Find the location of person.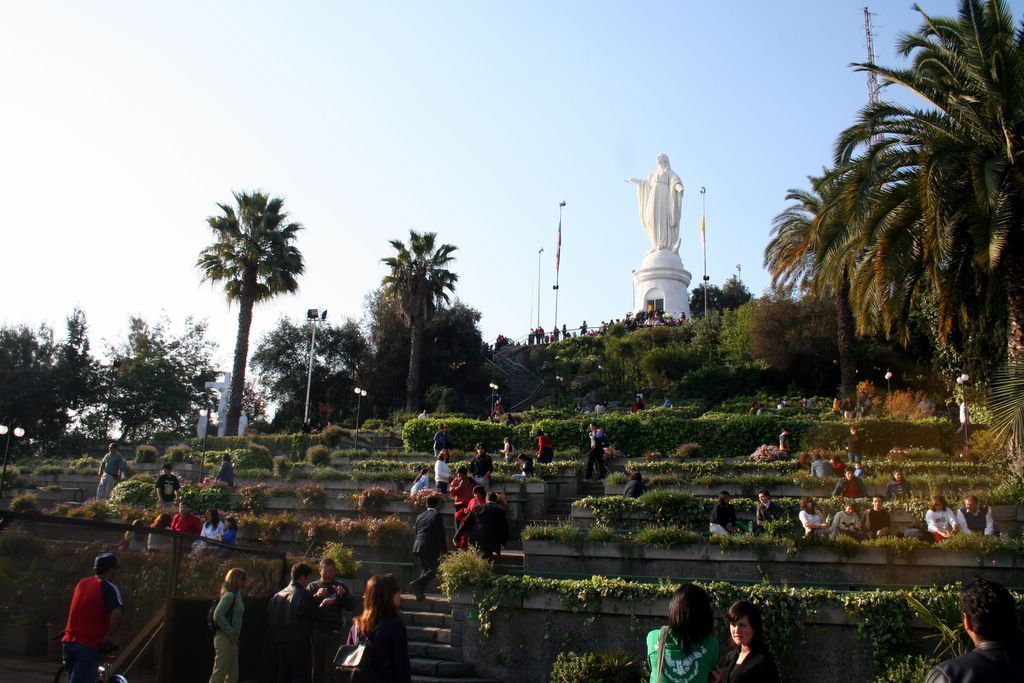
Location: (97, 439, 129, 502).
